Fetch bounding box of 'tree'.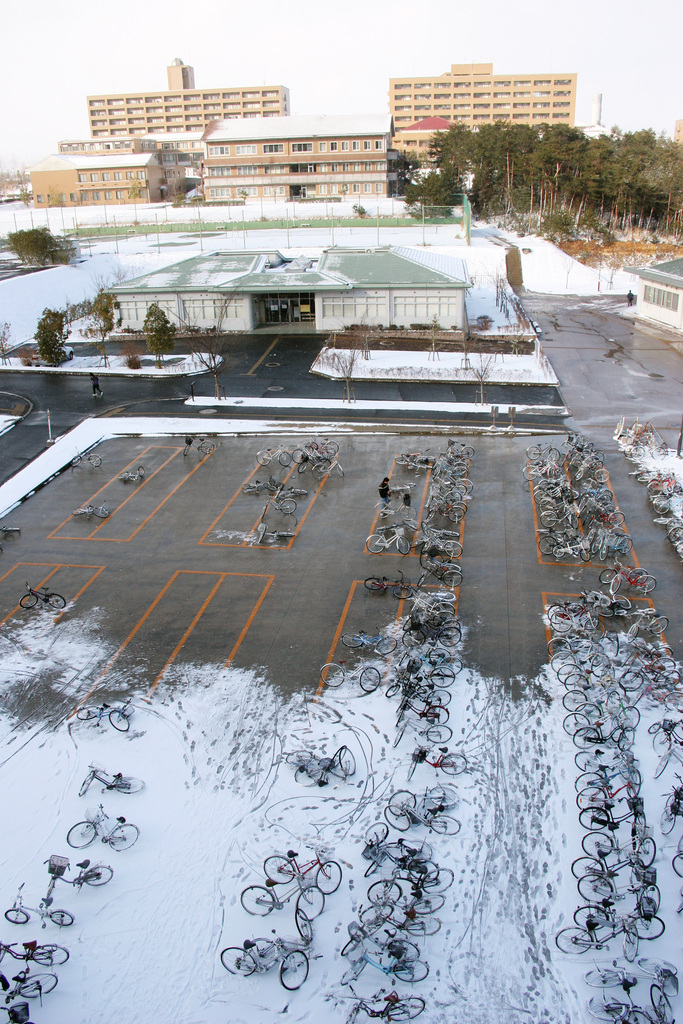
Bbox: rect(0, 322, 15, 365).
